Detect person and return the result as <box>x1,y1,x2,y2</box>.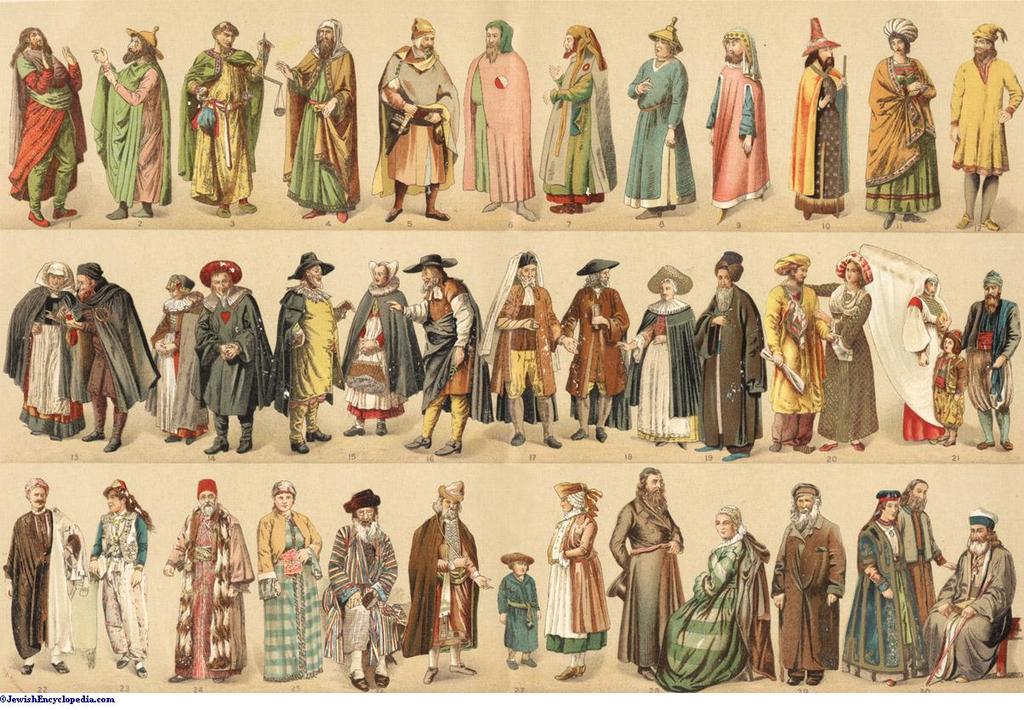
<box>766,261,819,446</box>.
